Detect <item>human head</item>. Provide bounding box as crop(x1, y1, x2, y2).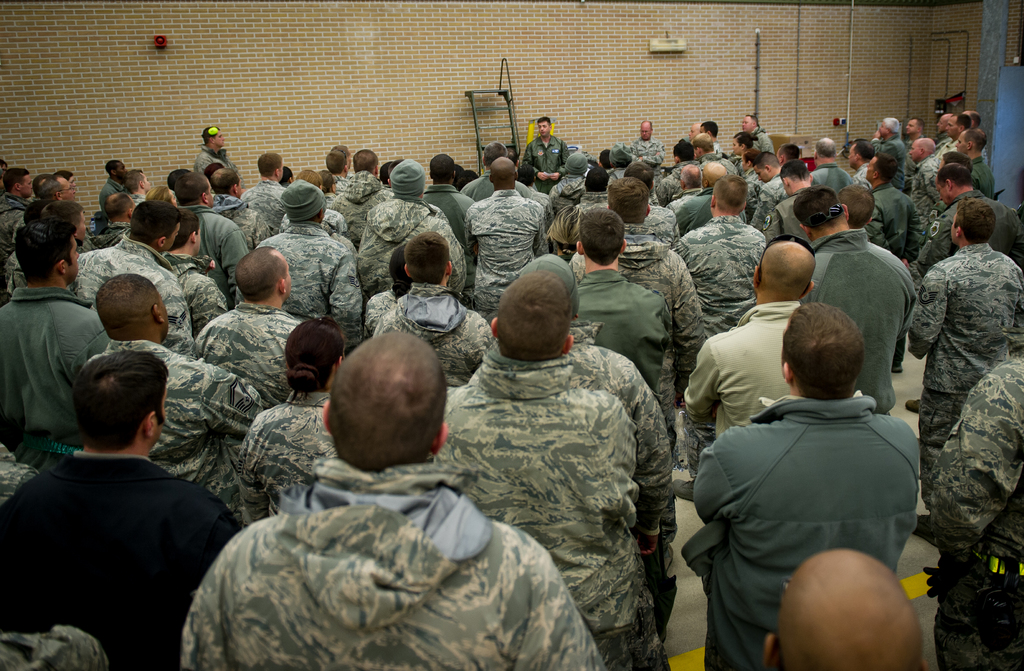
crop(740, 149, 764, 175).
